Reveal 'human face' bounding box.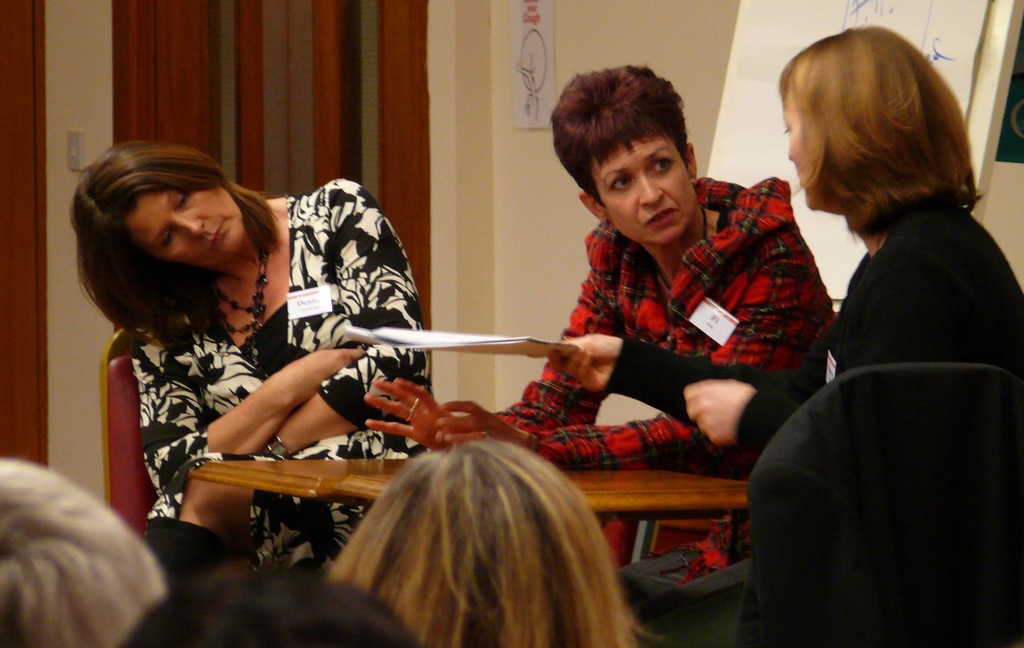
Revealed: {"left": 780, "top": 111, "right": 831, "bottom": 217}.
